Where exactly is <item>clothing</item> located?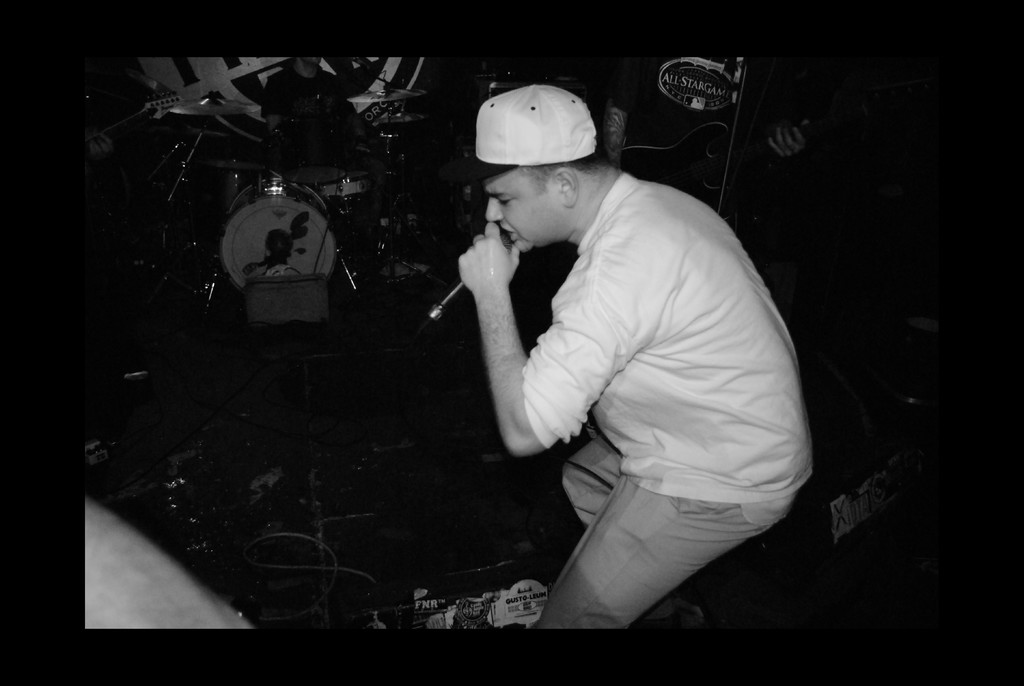
Its bounding box is x1=520, y1=161, x2=816, y2=639.
